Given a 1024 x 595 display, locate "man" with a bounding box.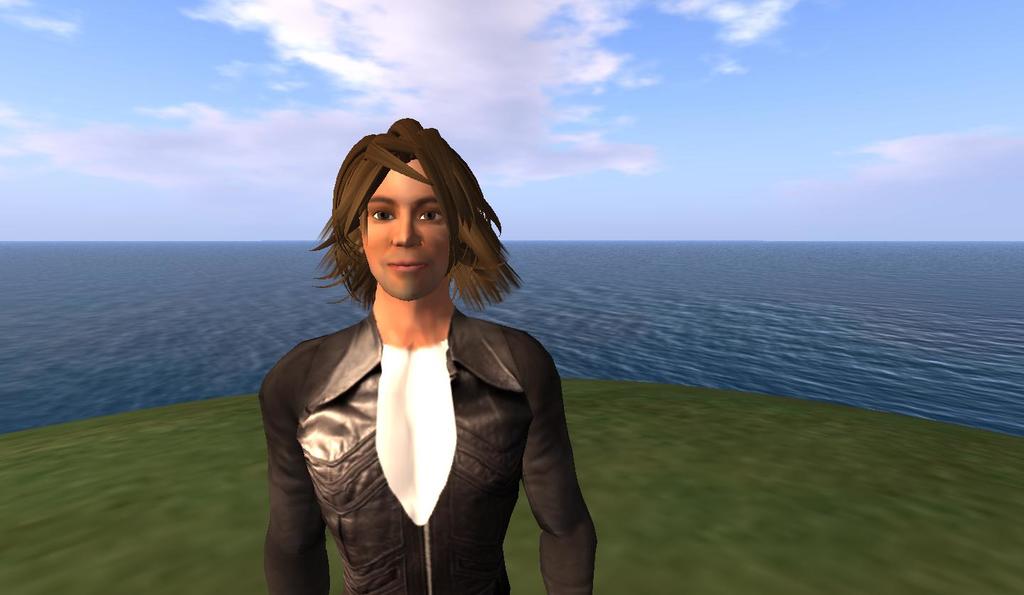
Located: l=275, t=171, r=592, b=587.
